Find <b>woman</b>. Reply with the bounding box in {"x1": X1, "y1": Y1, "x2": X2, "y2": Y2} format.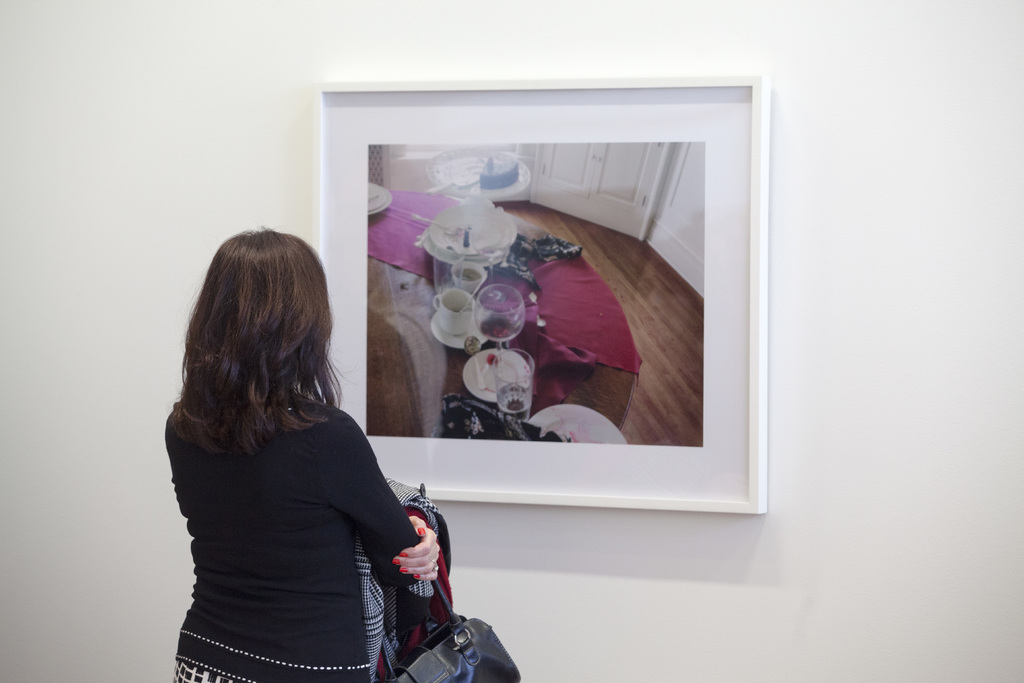
{"x1": 129, "y1": 199, "x2": 429, "y2": 673}.
